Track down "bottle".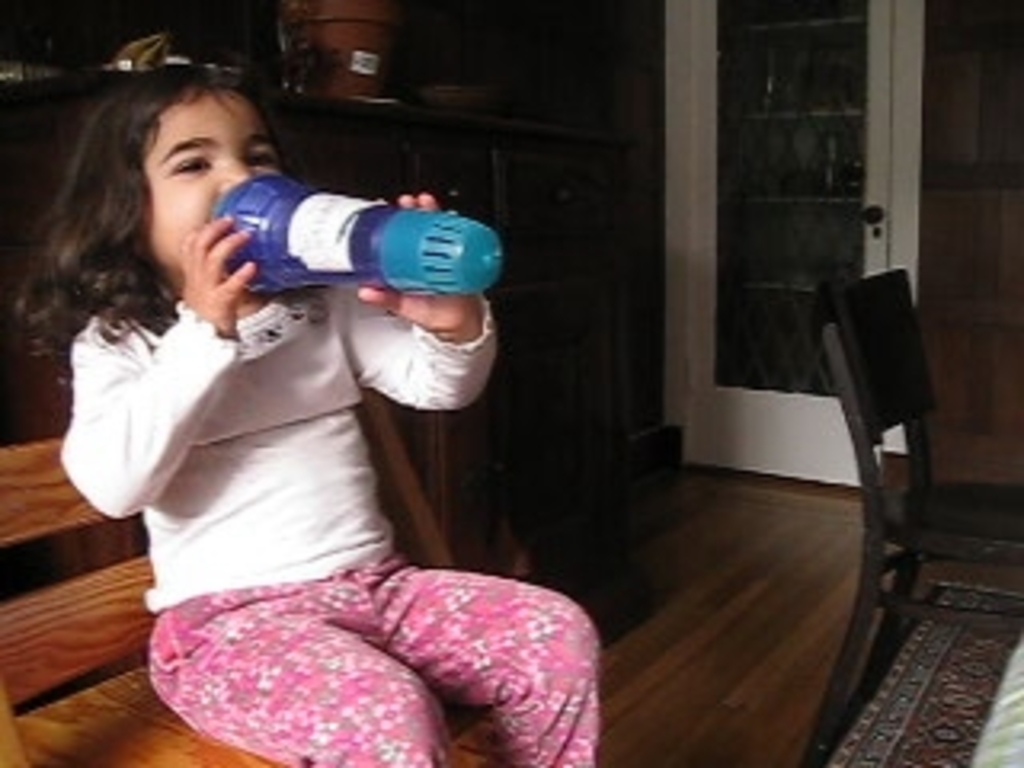
Tracked to locate(218, 160, 448, 323).
